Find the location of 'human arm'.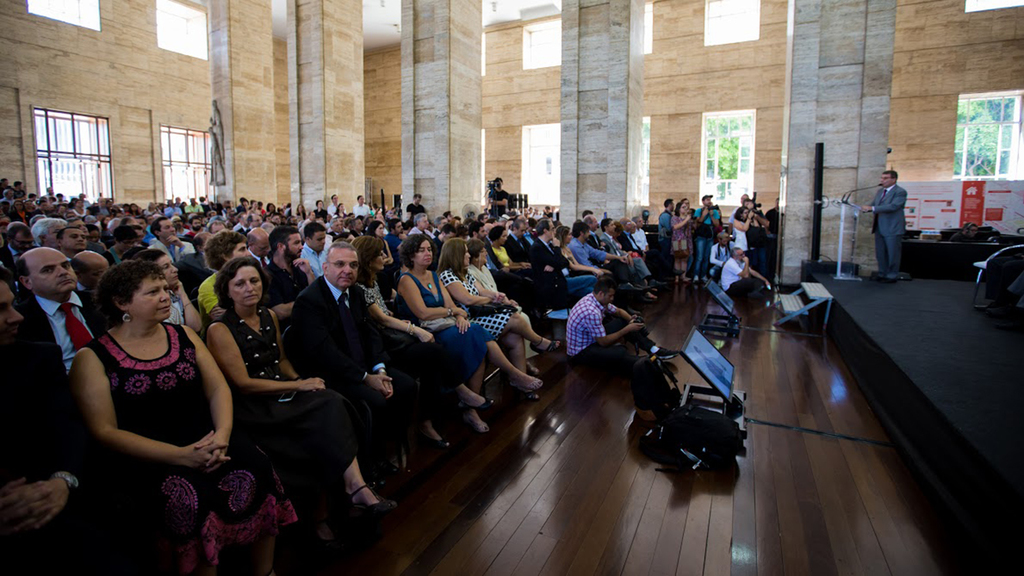
Location: bbox=[442, 272, 493, 305].
